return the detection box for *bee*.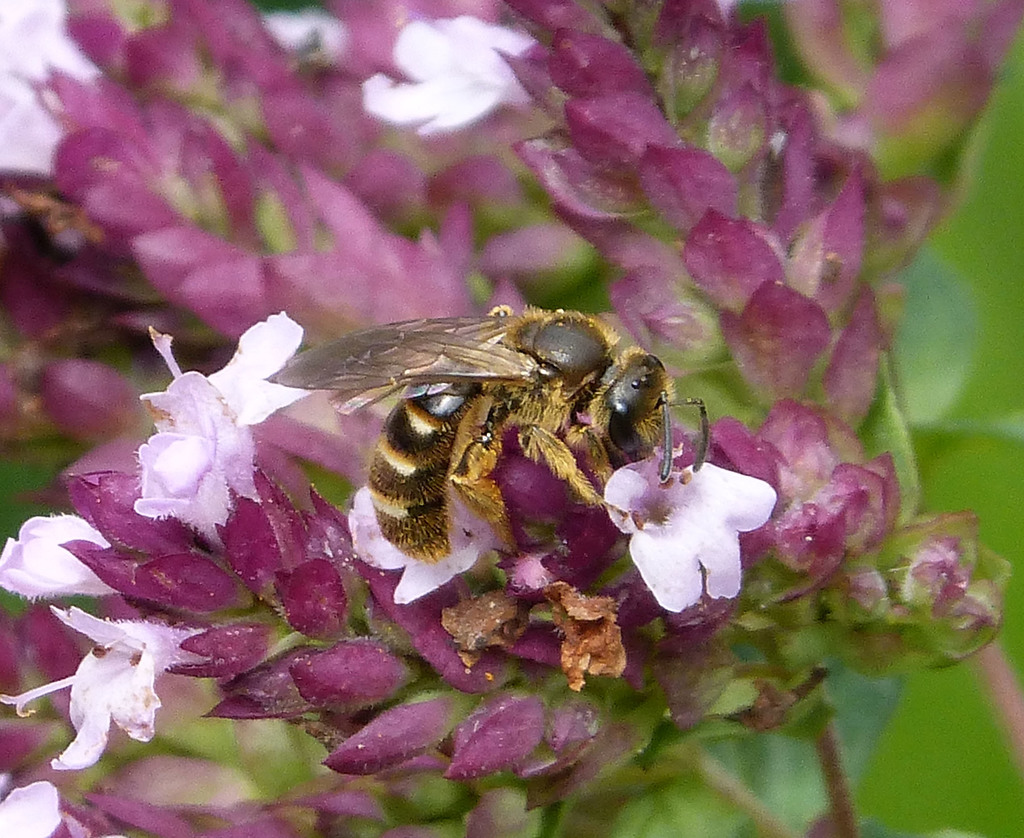
265/302/688/605.
